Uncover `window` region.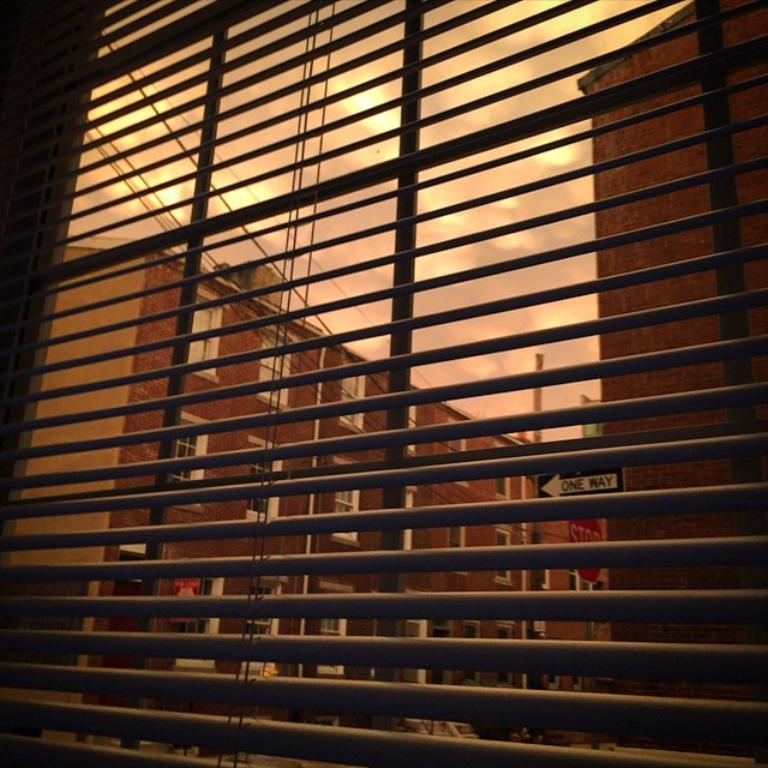
Uncovered: detection(454, 524, 470, 565).
